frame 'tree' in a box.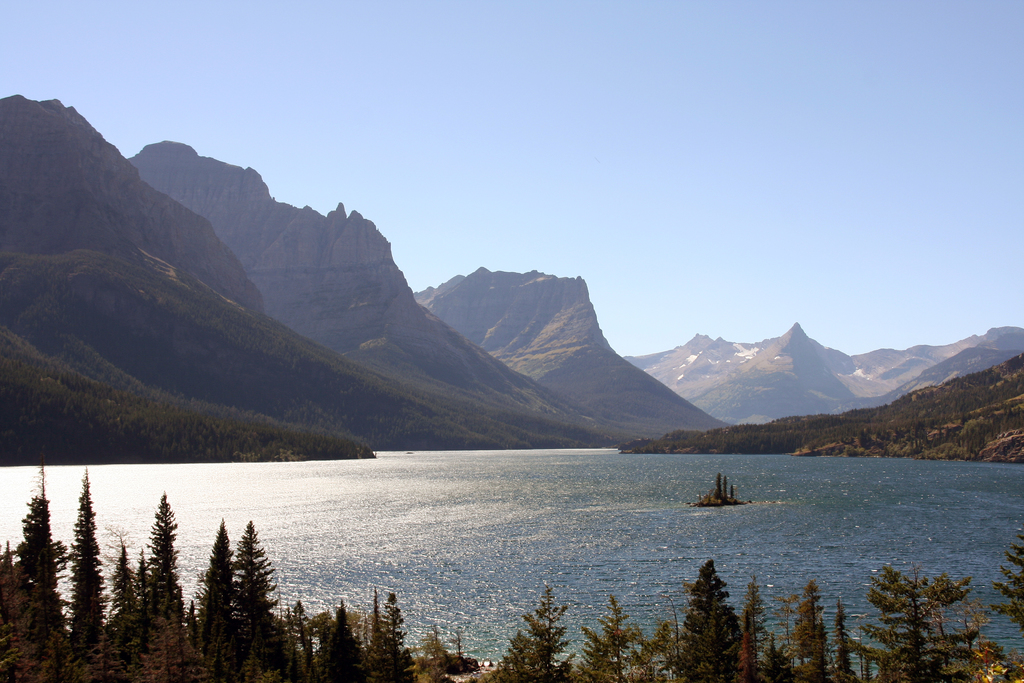
select_region(783, 577, 834, 682).
